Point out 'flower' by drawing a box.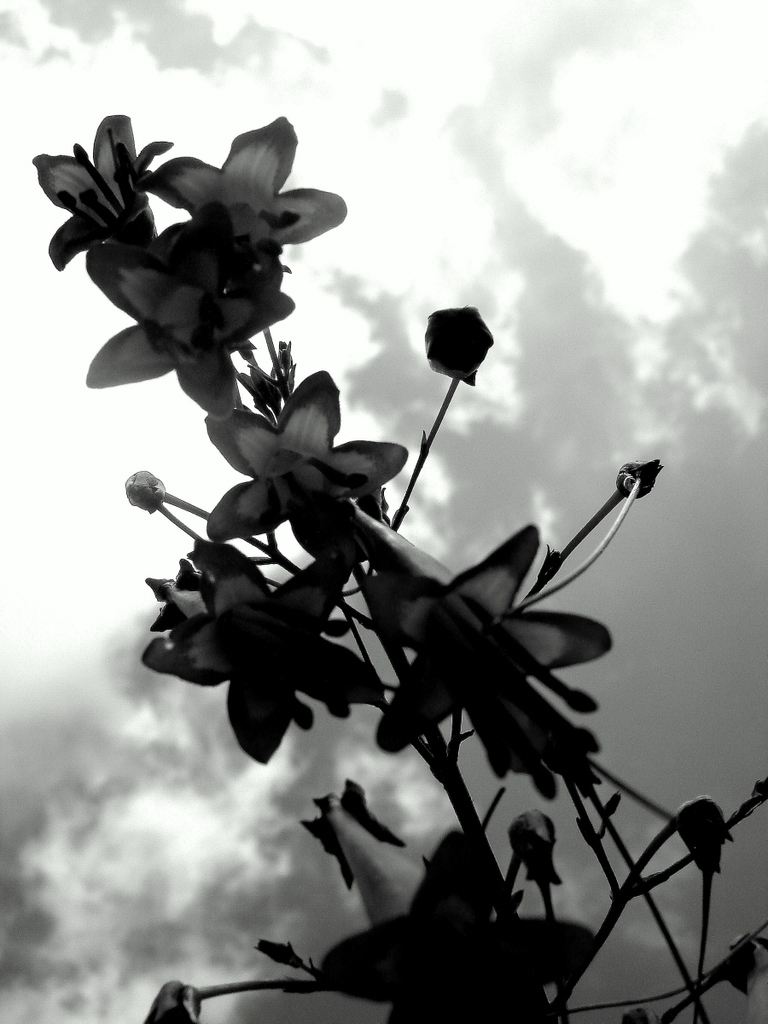
[left=131, top=544, right=364, bottom=777].
